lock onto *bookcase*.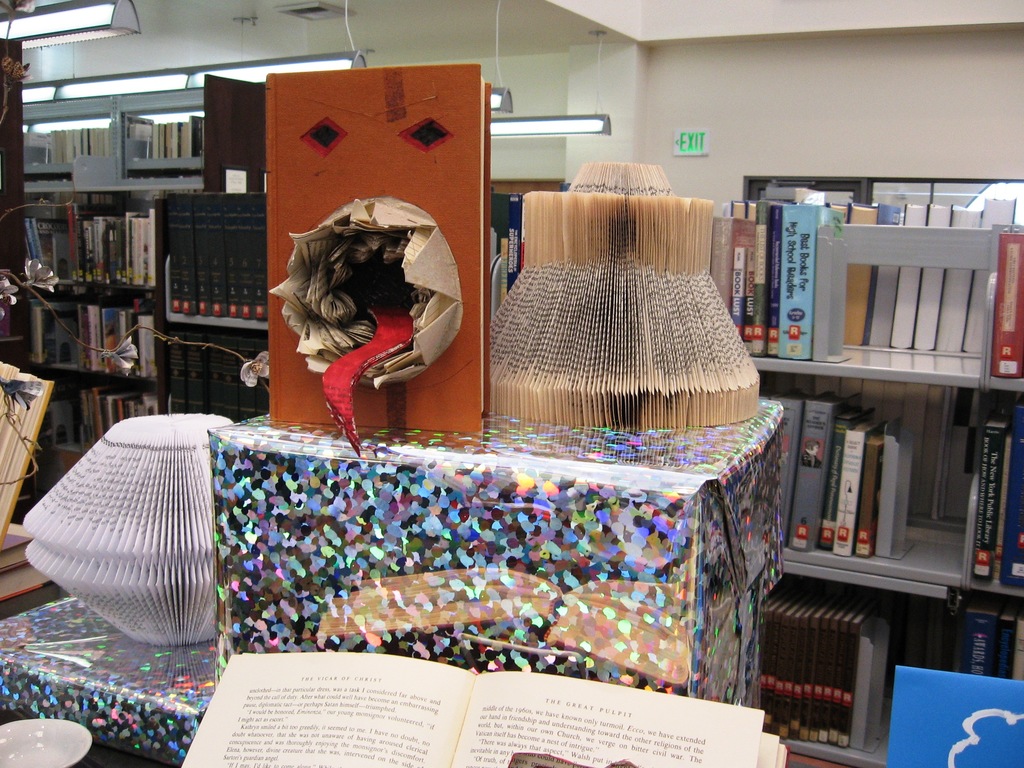
Locked: box=[483, 183, 719, 335].
